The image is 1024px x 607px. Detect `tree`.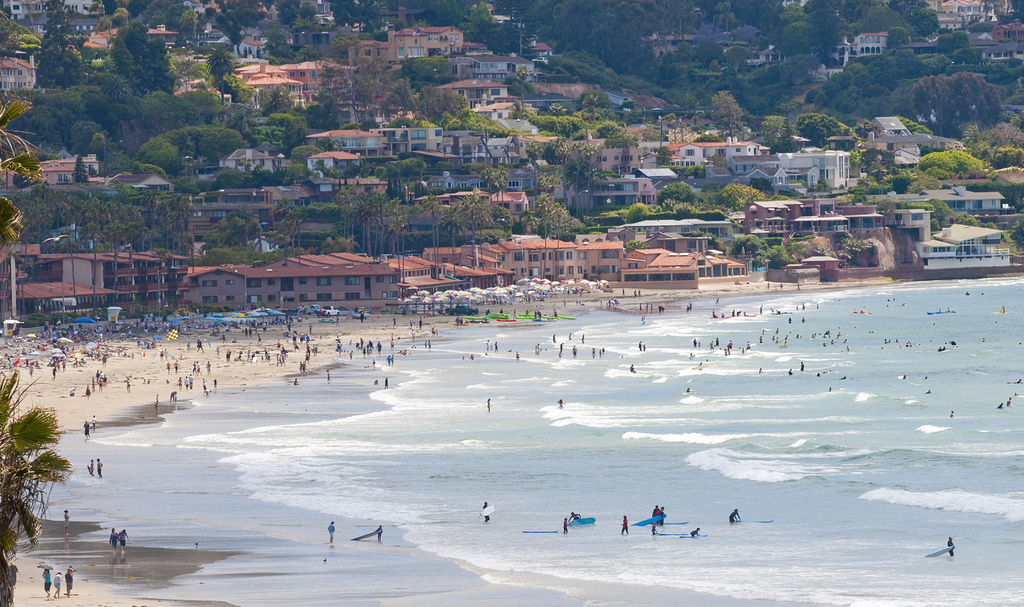
Detection: [x1=866, y1=199, x2=928, y2=207].
